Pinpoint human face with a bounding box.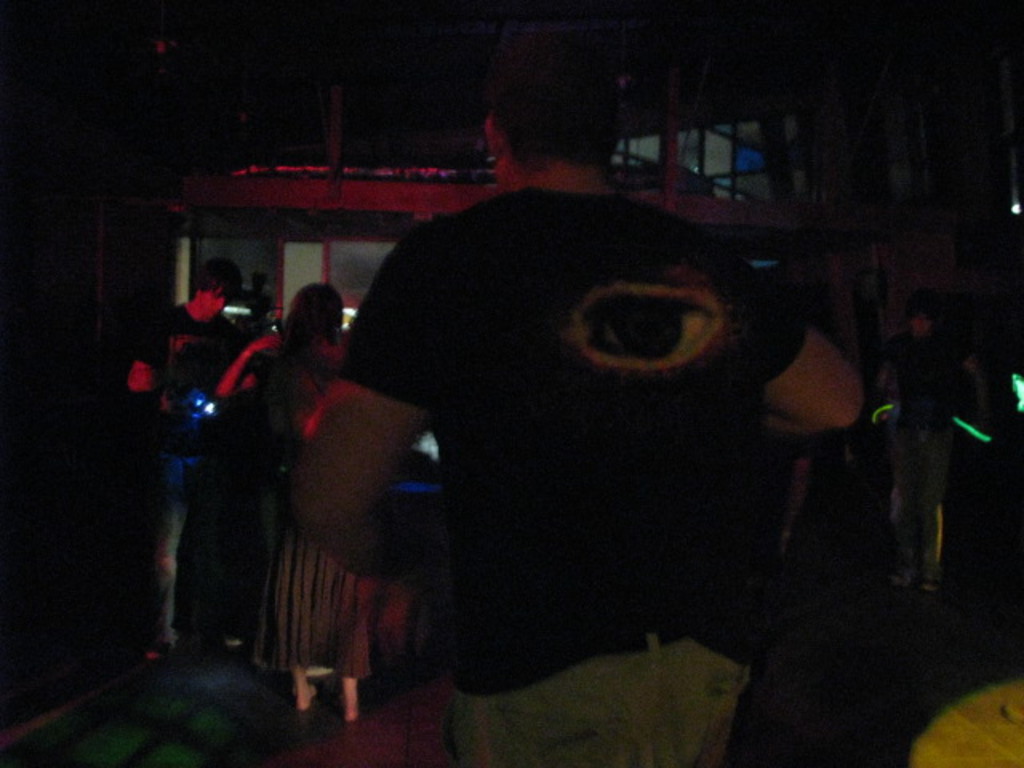
pyautogui.locateOnScreen(195, 291, 226, 323).
